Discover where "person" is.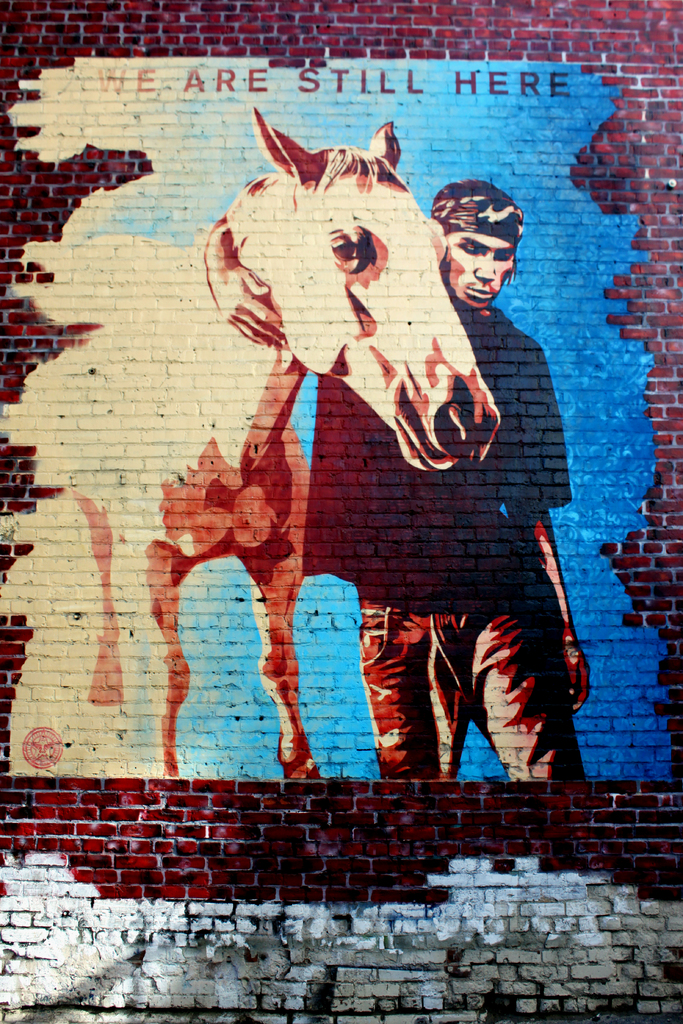
Discovered at 296,182,582,778.
